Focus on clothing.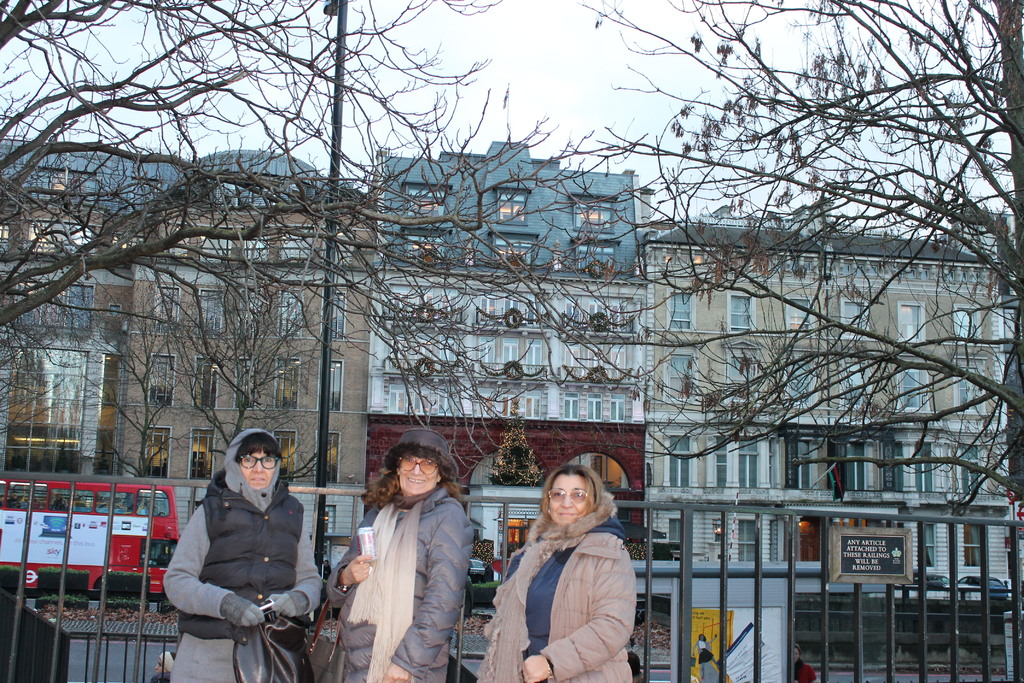
Focused at Rect(473, 487, 636, 682).
